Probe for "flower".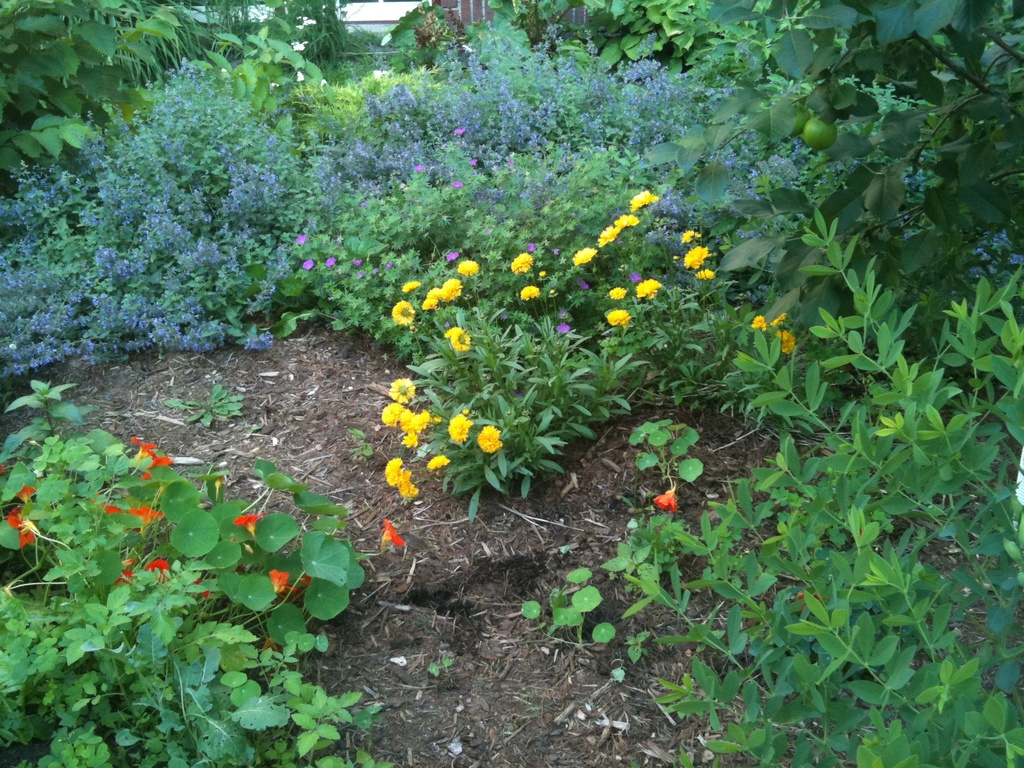
Probe result: [396,278,423,295].
